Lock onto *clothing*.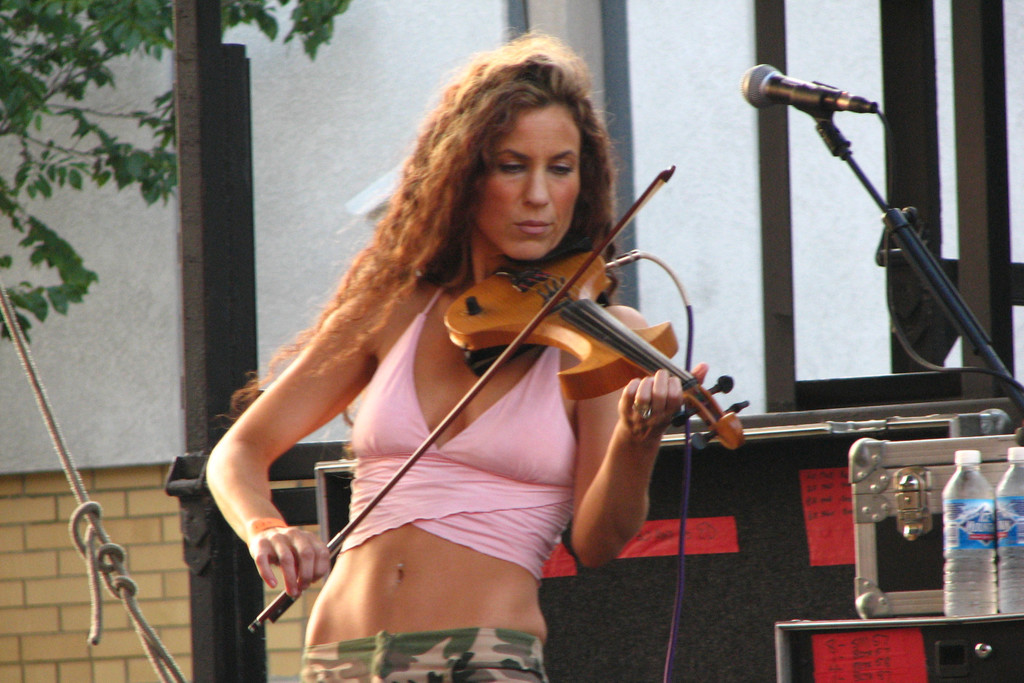
Locked: region(333, 282, 591, 589).
